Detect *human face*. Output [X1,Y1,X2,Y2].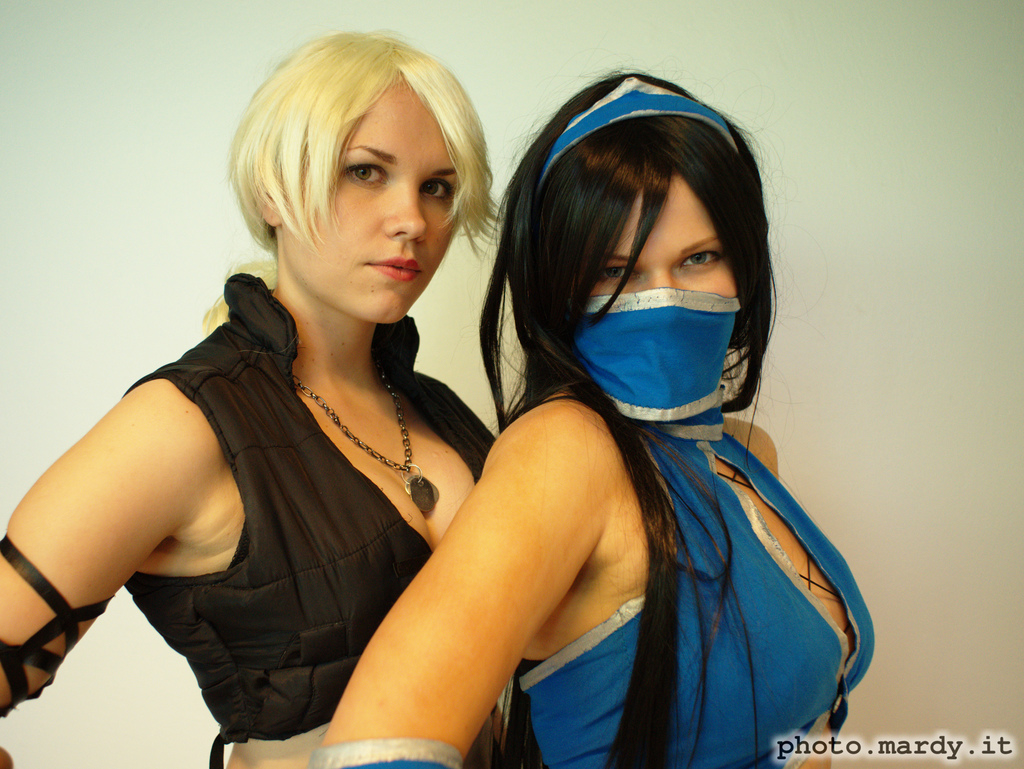
[282,79,459,326].
